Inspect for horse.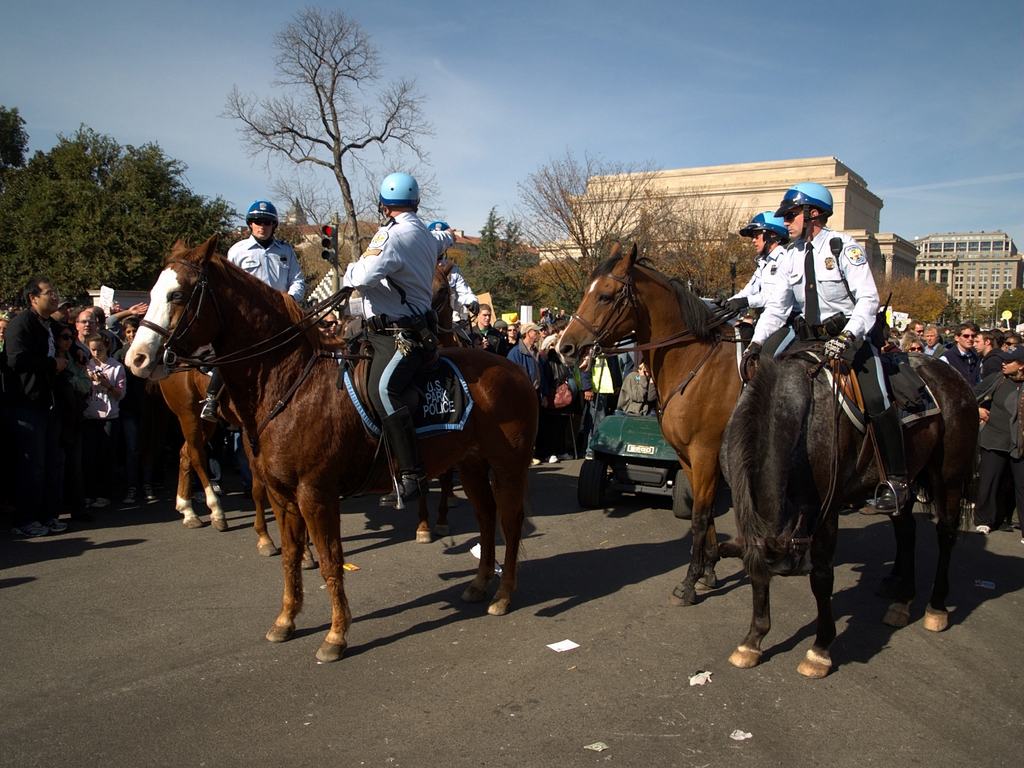
Inspection: <box>552,243,881,609</box>.
